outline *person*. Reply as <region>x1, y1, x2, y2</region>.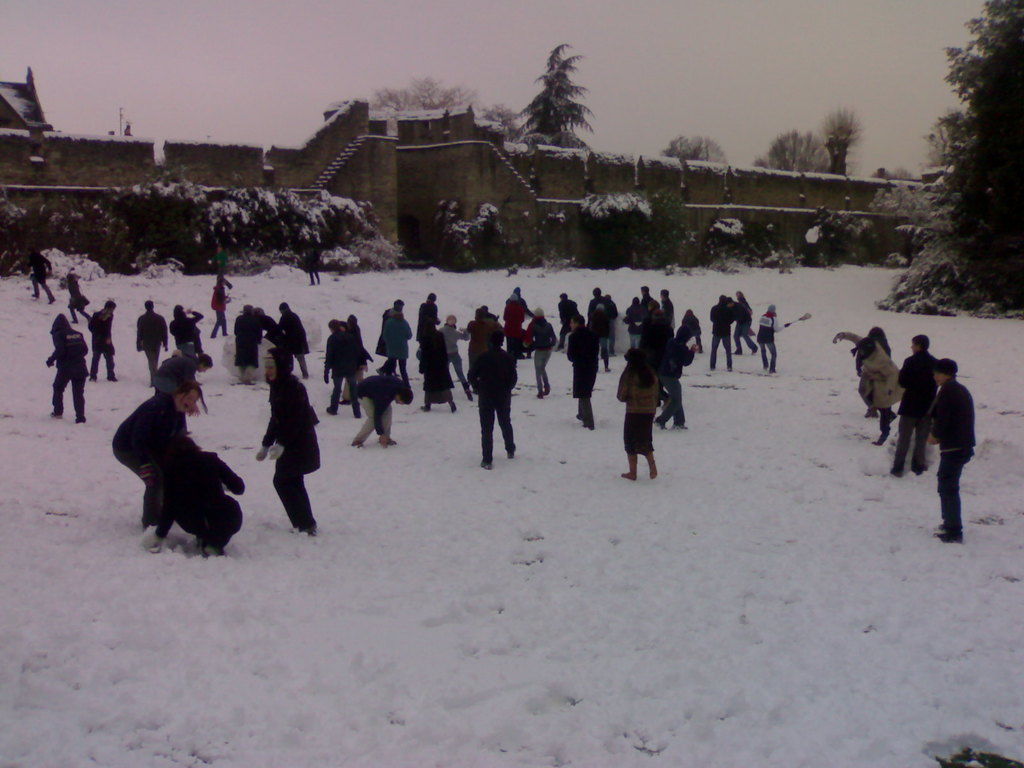
<region>524, 307, 556, 401</region>.
